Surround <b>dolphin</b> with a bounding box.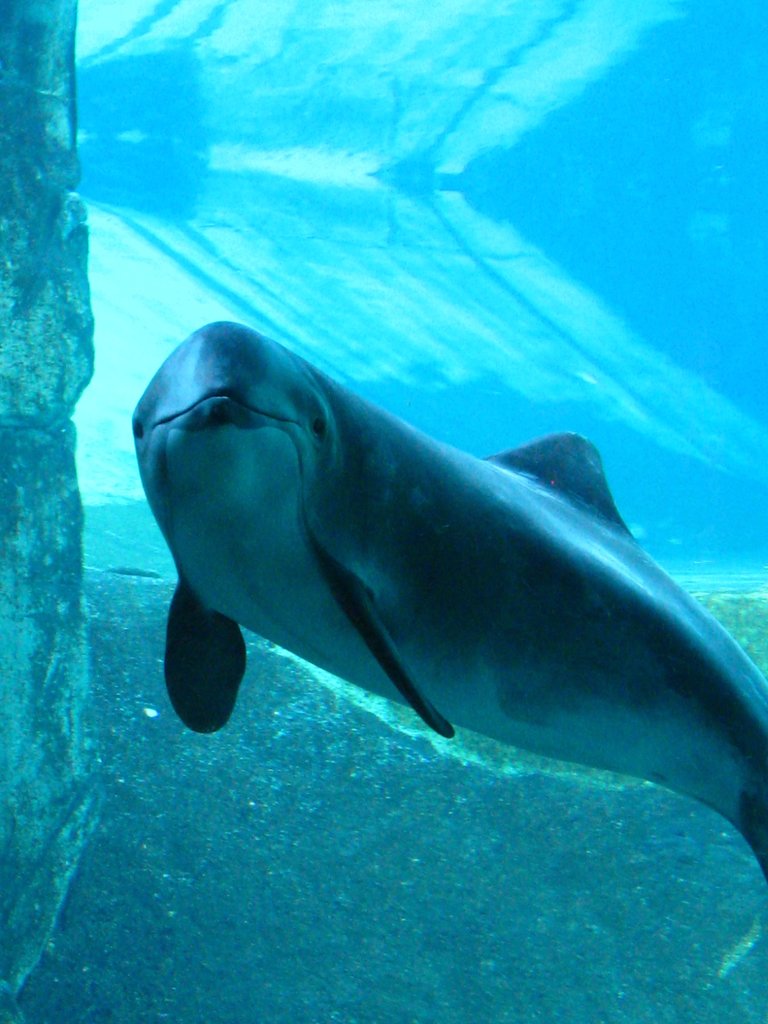
125/311/767/888.
